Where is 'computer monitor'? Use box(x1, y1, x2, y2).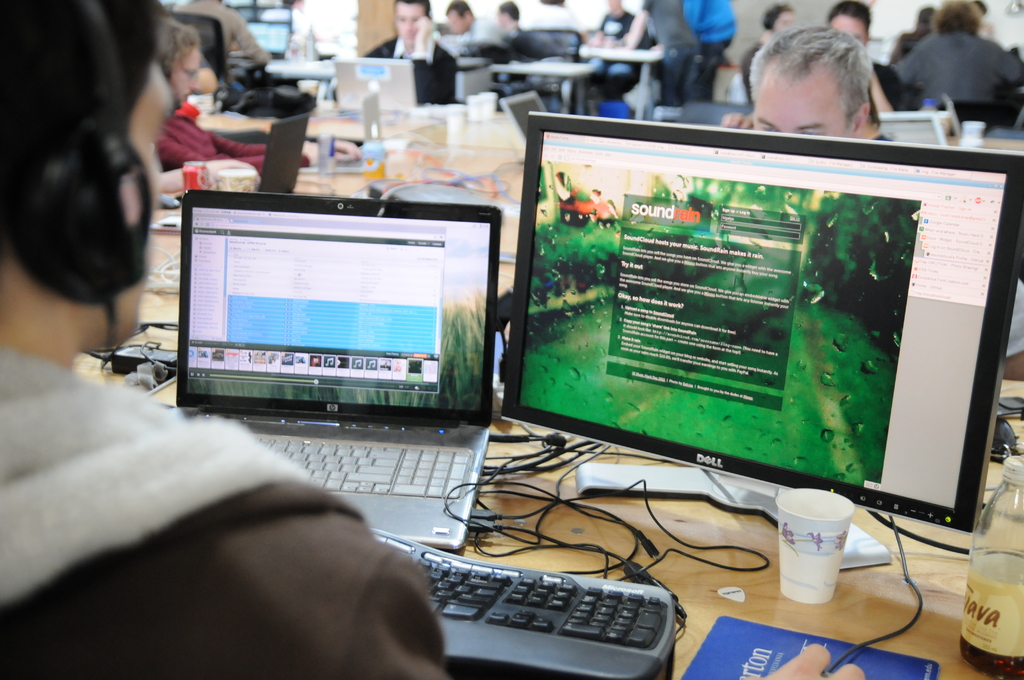
box(243, 115, 309, 210).
